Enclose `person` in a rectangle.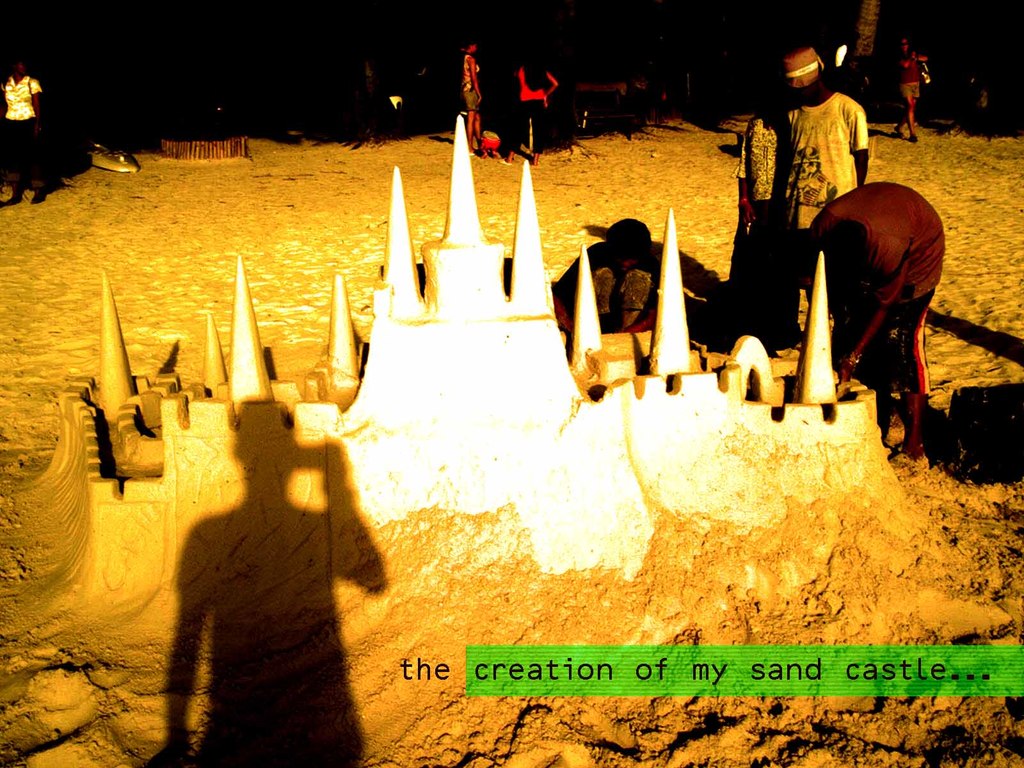
pyautogui.locateOnScreen(733, 77, 811, 353).
